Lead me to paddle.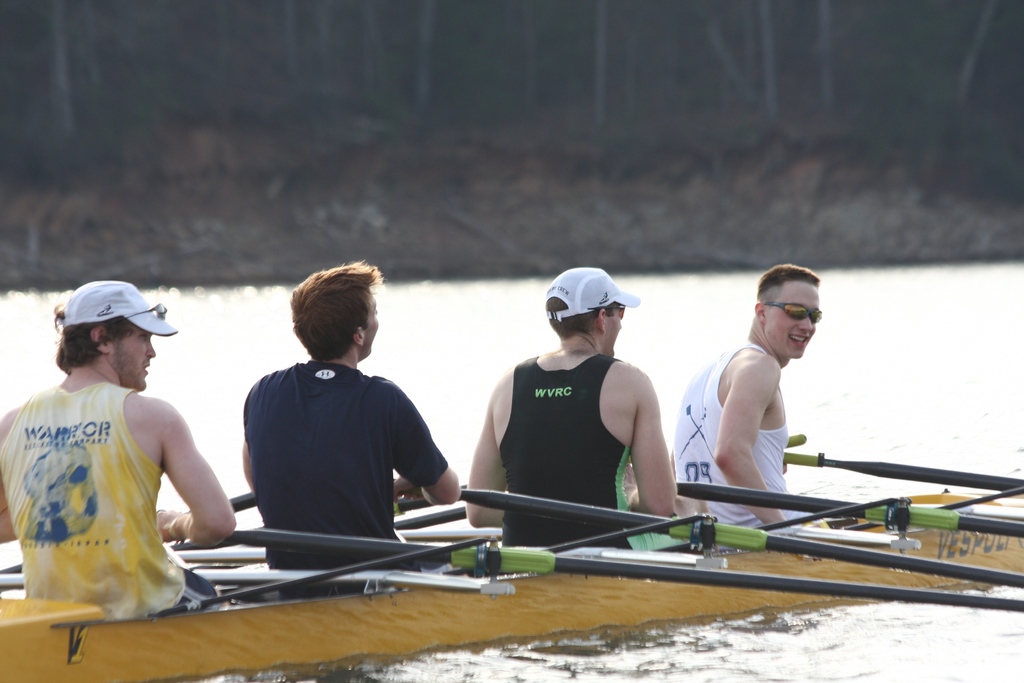
Lead to <box>164,522,1023,624</box>.
